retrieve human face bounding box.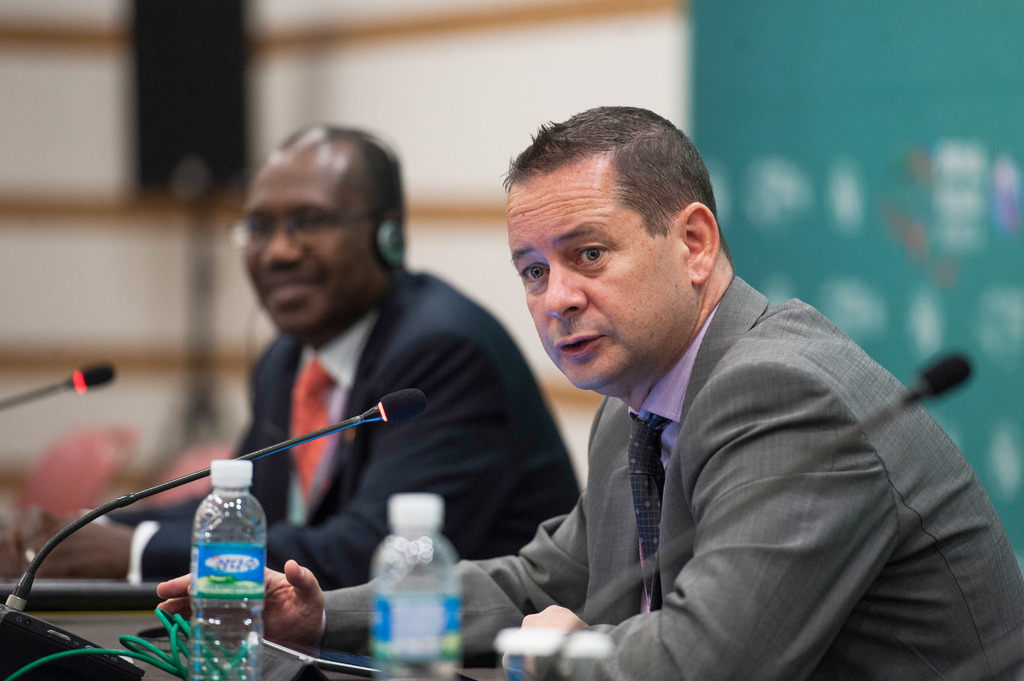
Bounding box: left=244, top=156, right=373, bottom=342.
